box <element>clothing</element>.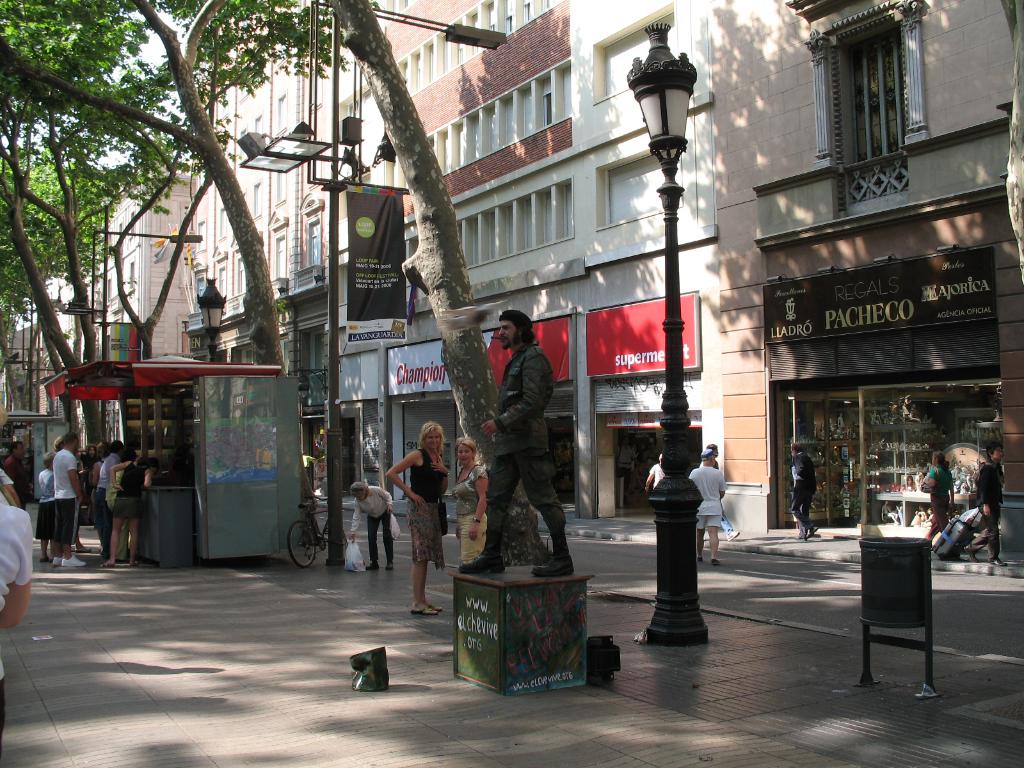
box=[925, 463, 948, 541].
